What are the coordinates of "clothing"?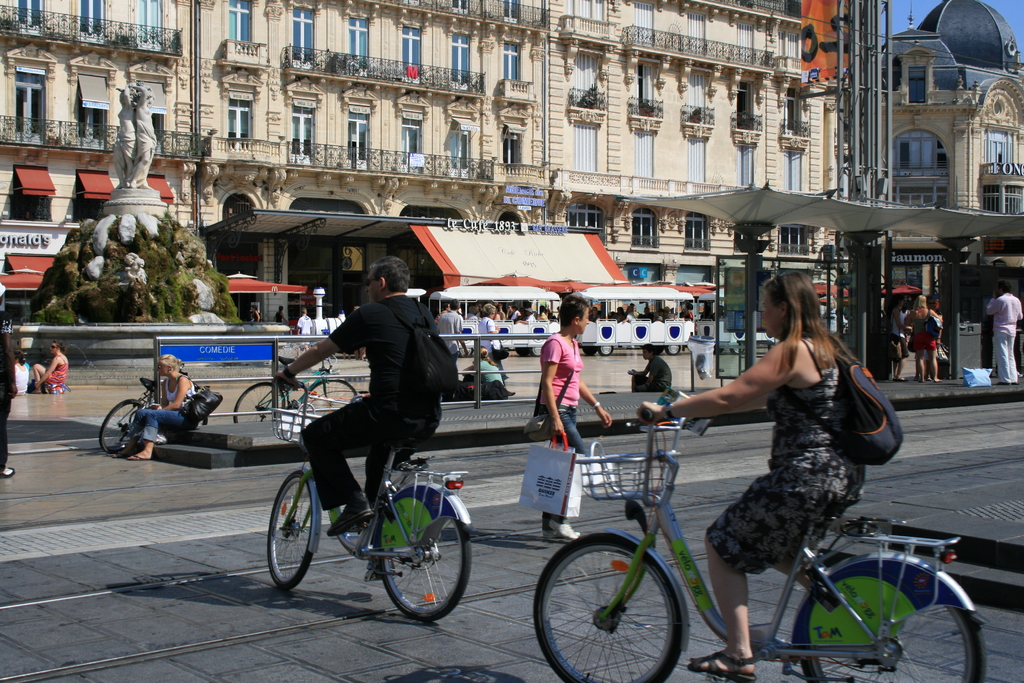
region(719, 345, 856, 579).
